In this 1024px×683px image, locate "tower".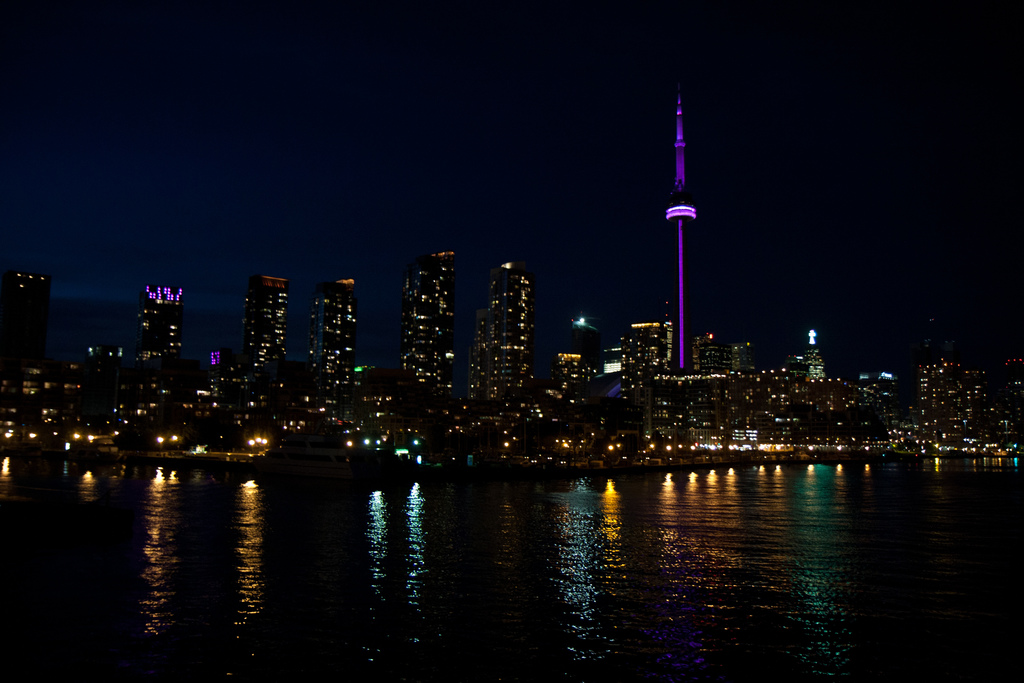
Bounding box: 477:260:536:409.
